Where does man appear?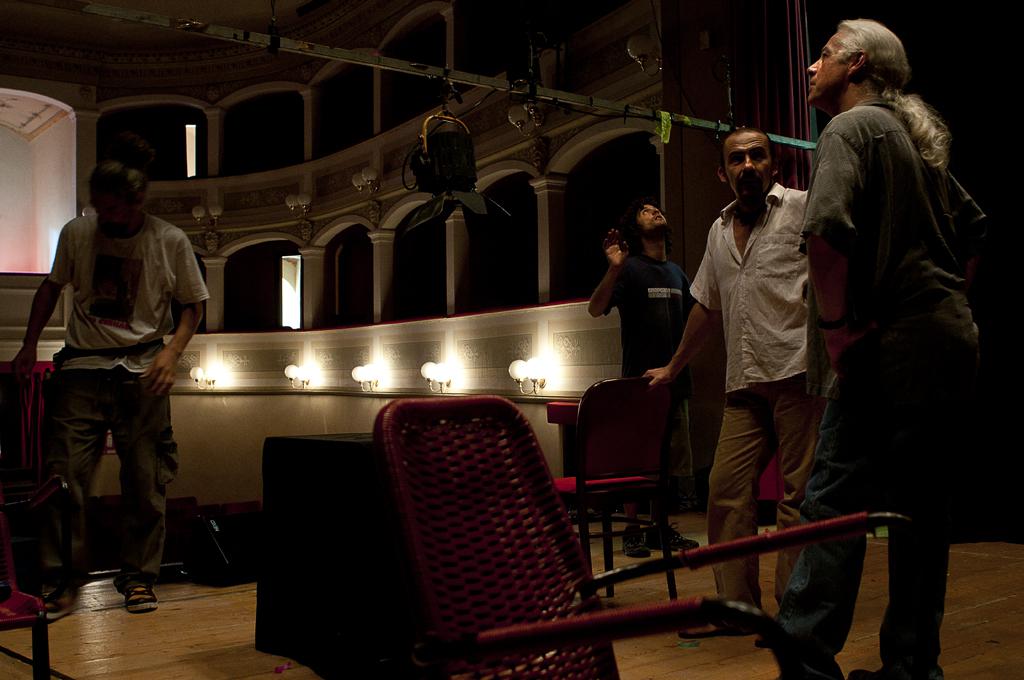
Appears at pyautogui.locateOnScreen(775, 12, 989, 679).
